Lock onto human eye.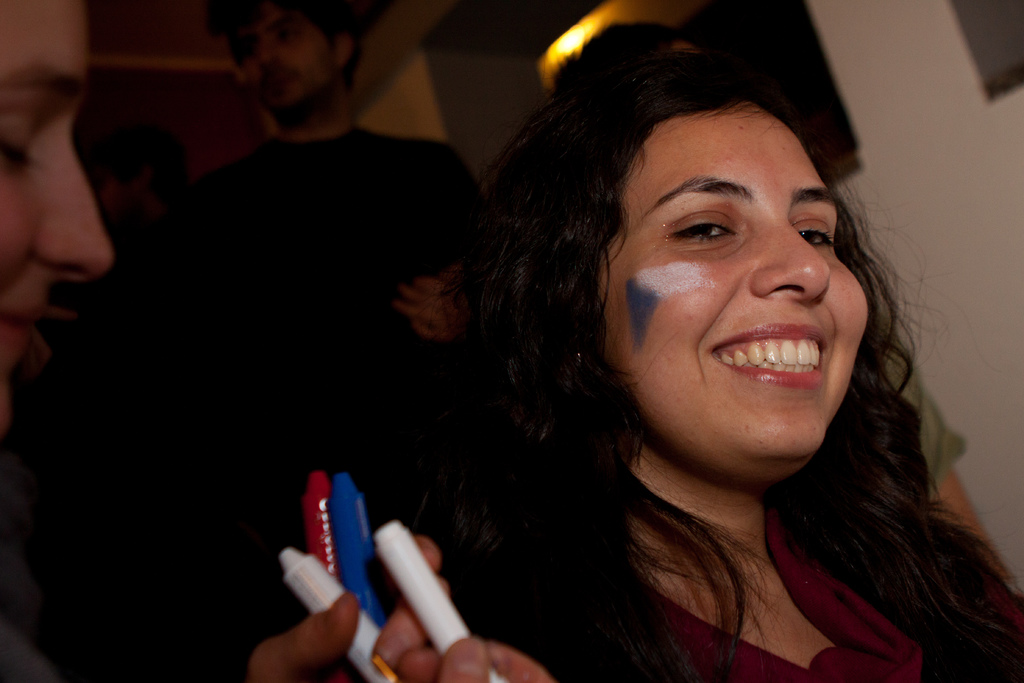
Locked: [0,108,42,181].
